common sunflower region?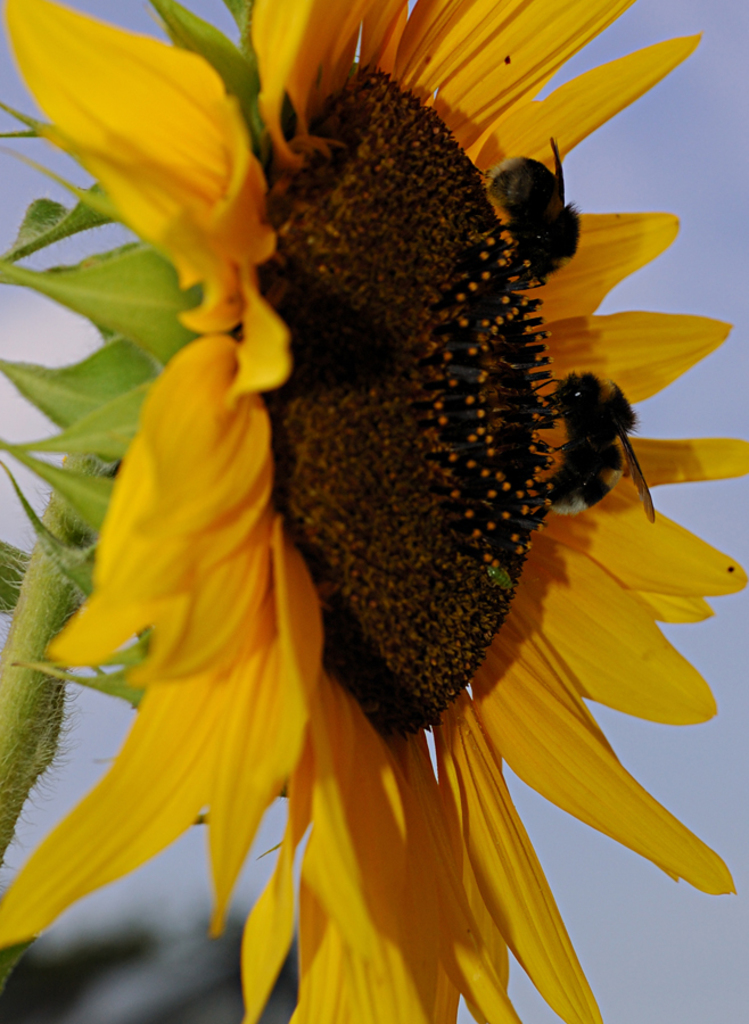
box(0, 0, 748, 1023)
